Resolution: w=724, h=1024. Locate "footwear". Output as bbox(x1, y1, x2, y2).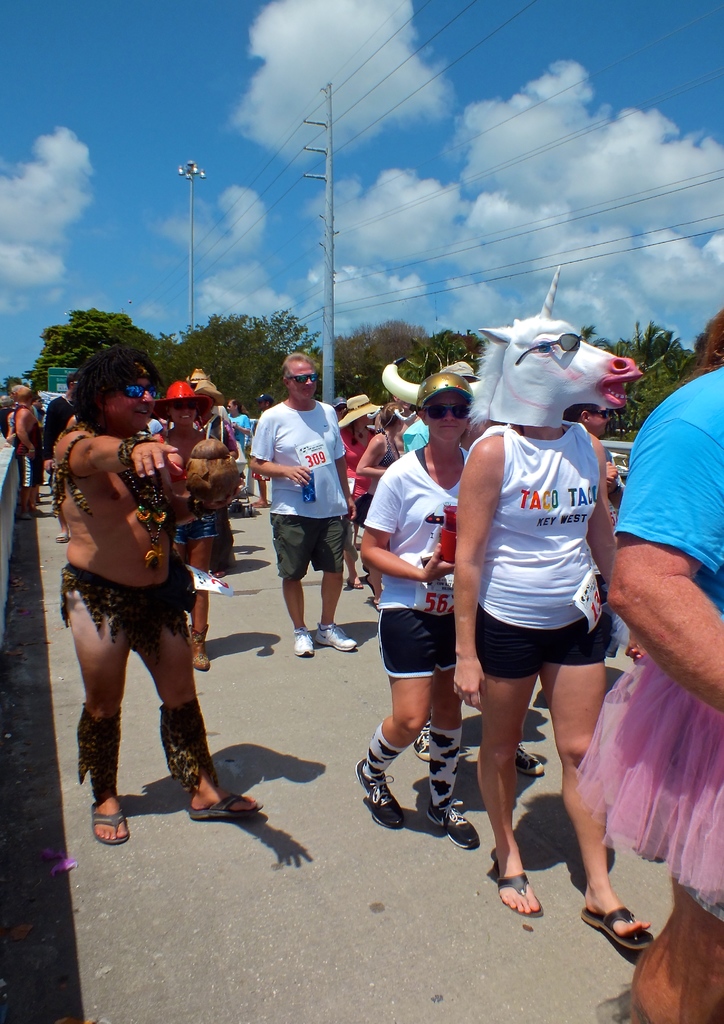
bbox(592, 870, 663, 972).
